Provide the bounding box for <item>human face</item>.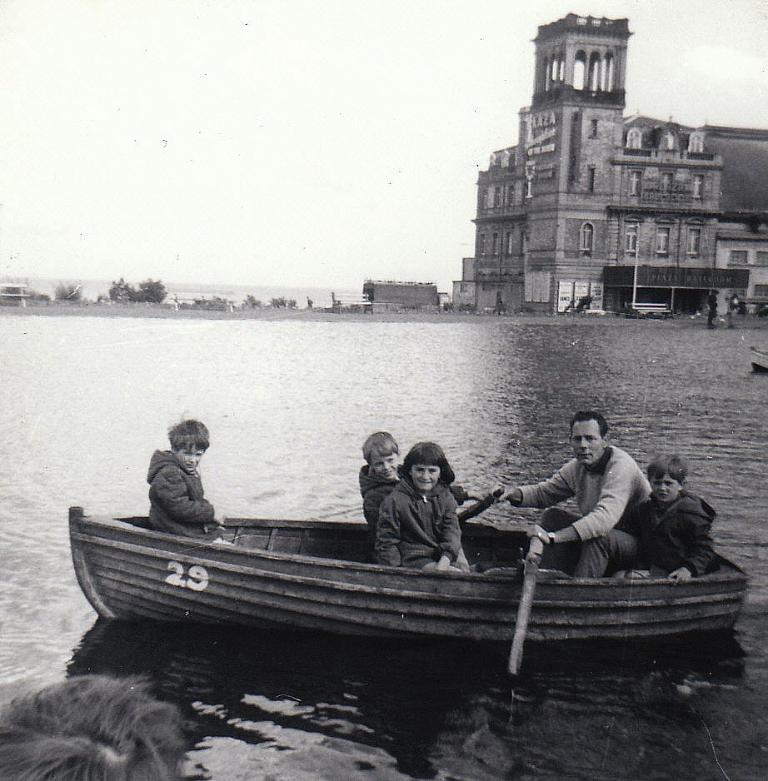
box(410, 463, 441, 491).
